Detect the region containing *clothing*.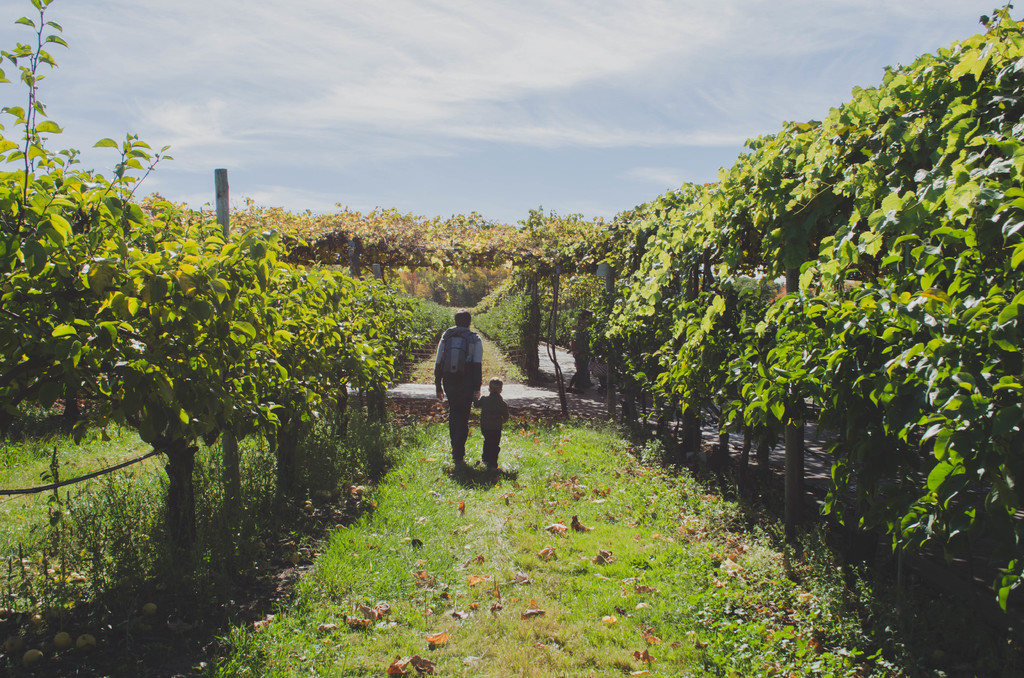
(422,310,491,458).
